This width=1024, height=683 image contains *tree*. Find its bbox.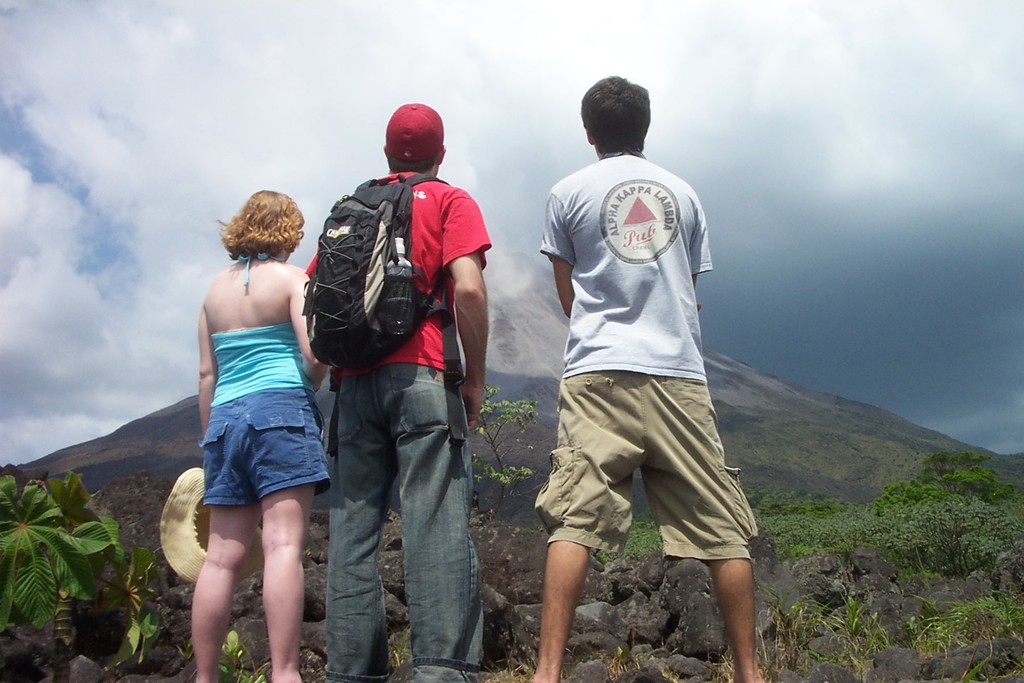
crop(930, 448, 989, 490).
